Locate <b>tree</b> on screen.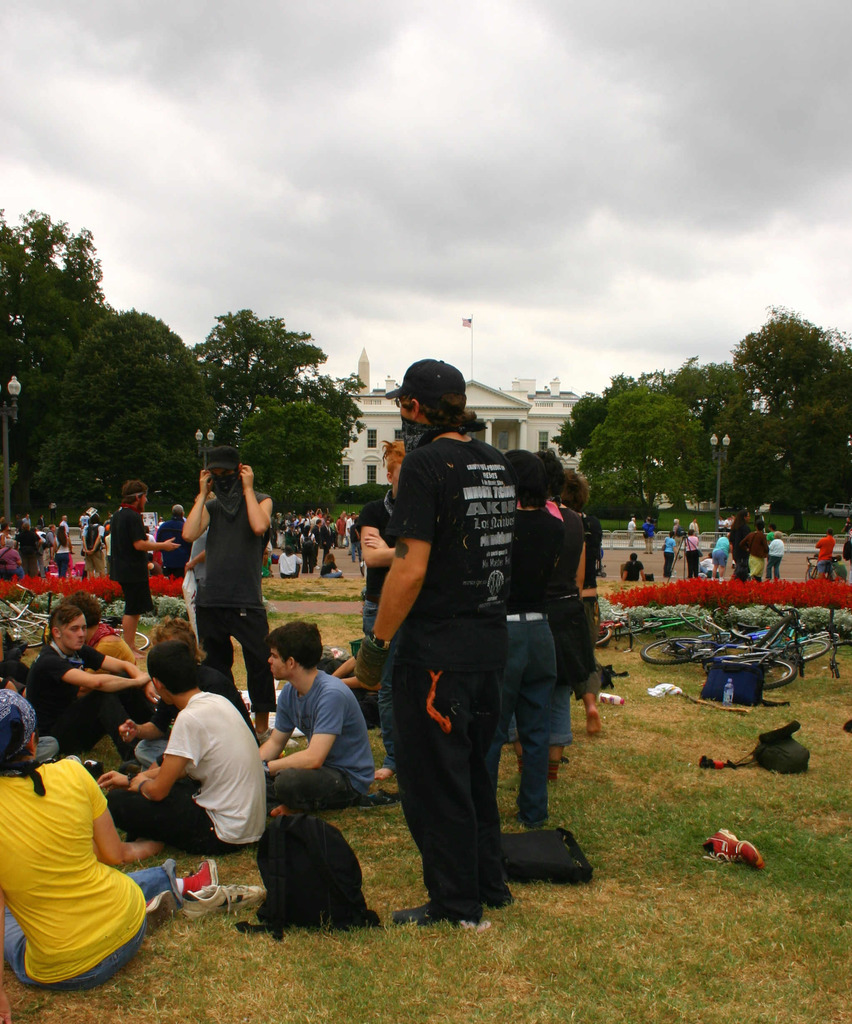
On screen at 36,305,220,521.
